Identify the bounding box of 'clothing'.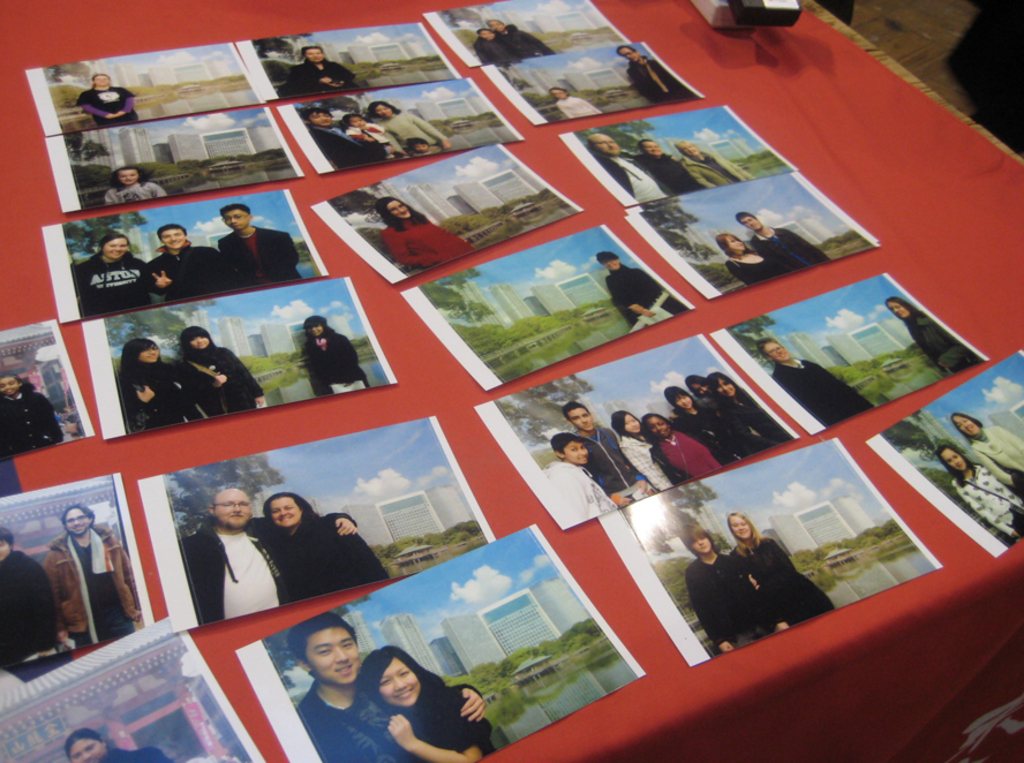
[99, 746, 171, 762].
